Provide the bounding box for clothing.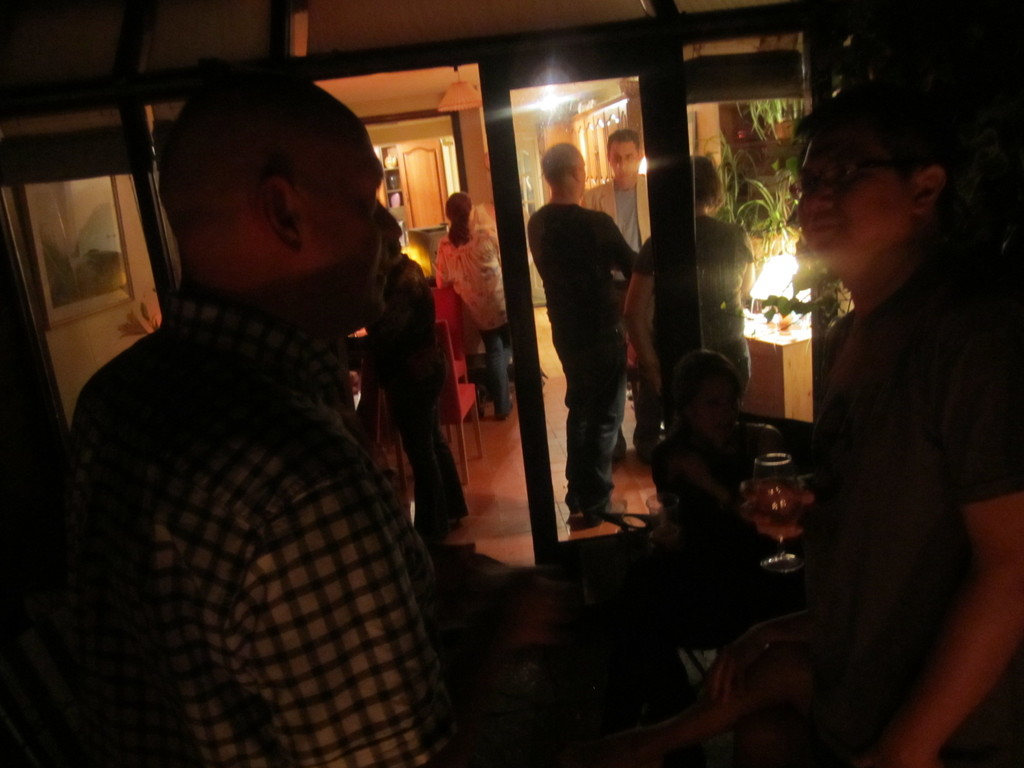
(625,214,756,411).
